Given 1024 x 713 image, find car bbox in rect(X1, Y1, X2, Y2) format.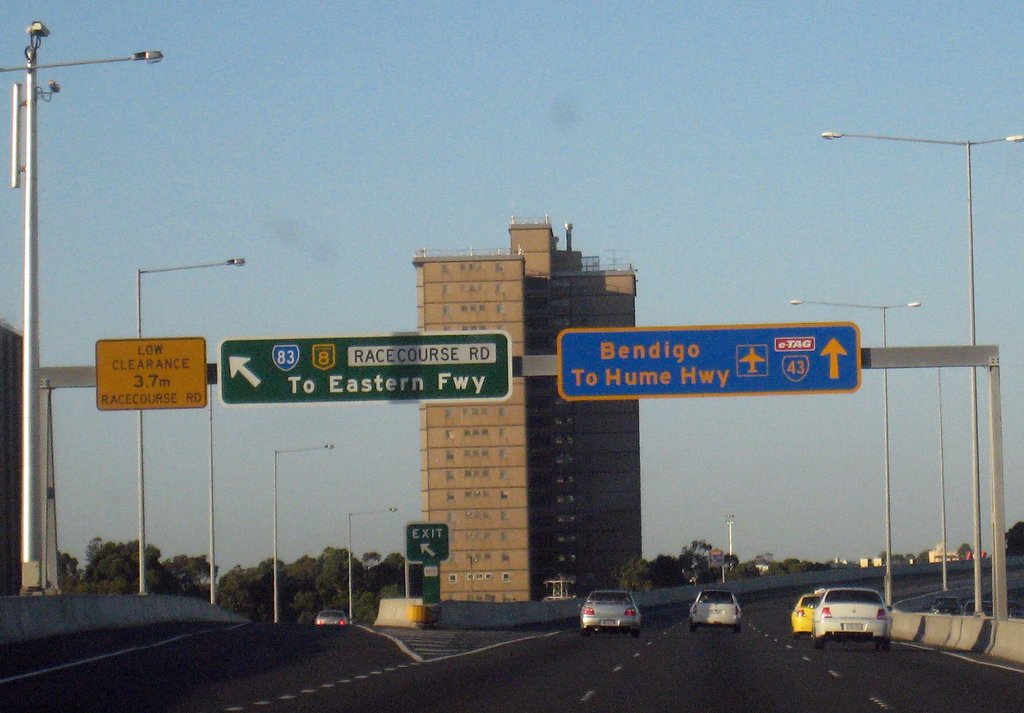
rect(792, 593, 902, 659).
